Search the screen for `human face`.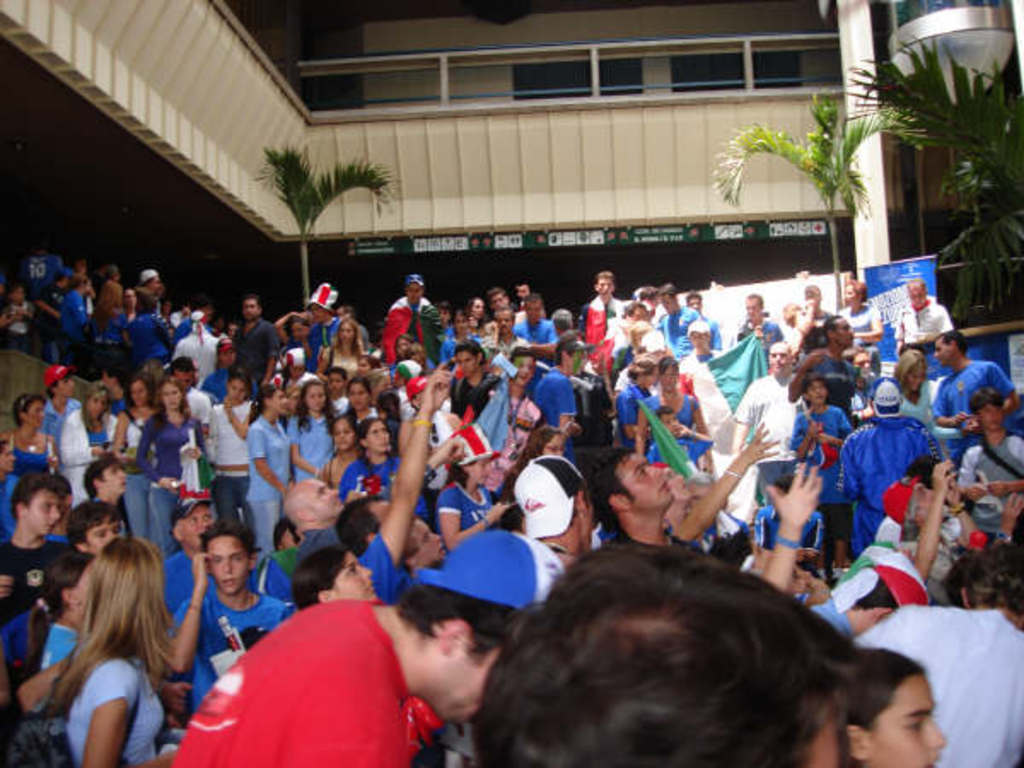
Found at 645,292,659,316.
